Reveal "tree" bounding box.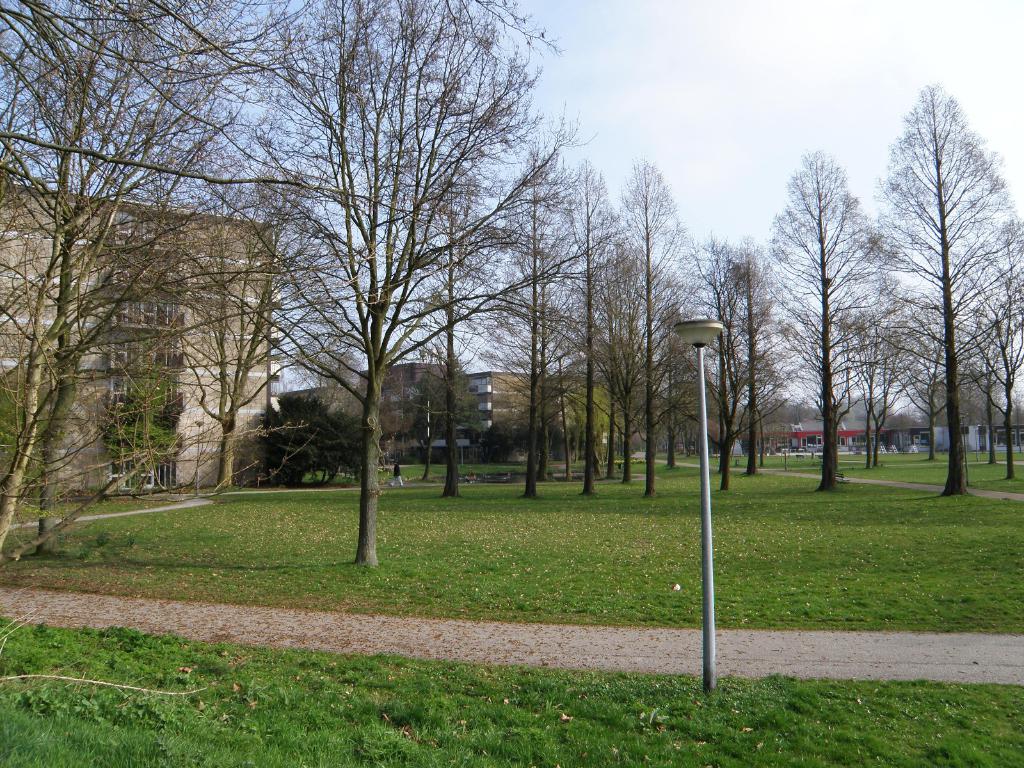
Revealed: {"x1": 371, "y1": 150, "x2": 525, "y2": 490}.
